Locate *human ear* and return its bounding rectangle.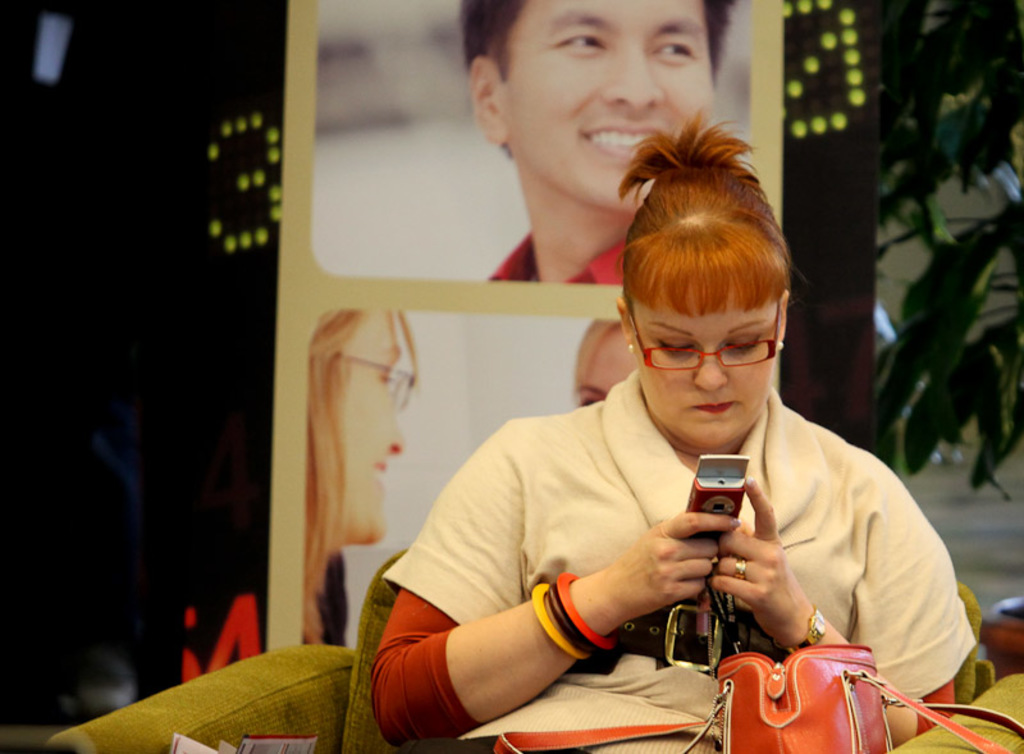
466, 55, 504, 146.
